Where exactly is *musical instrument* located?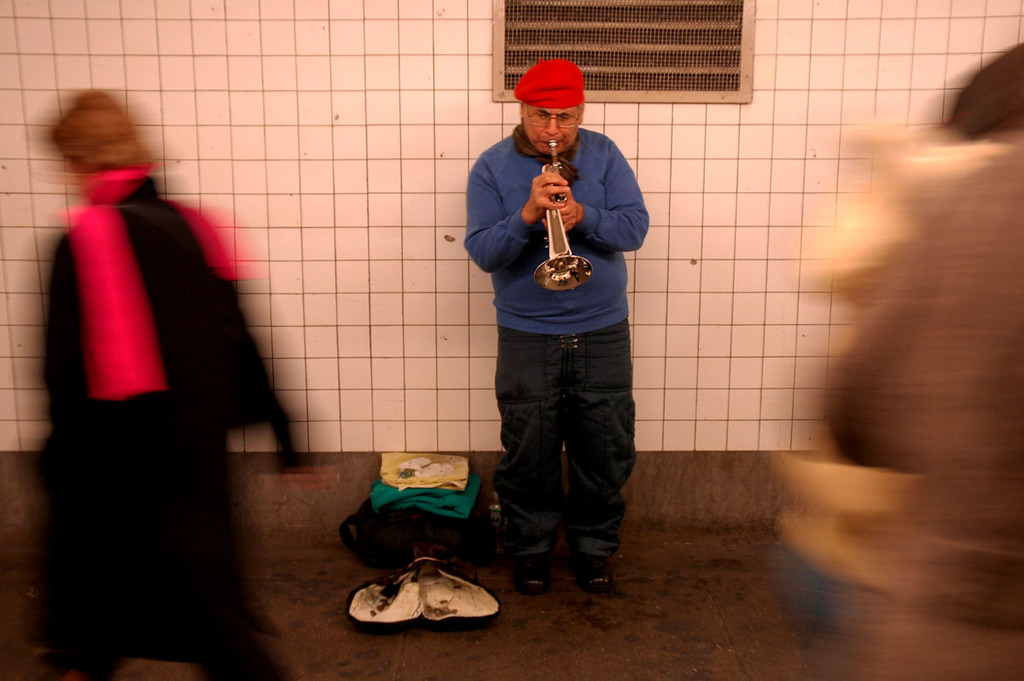
Its bounding box is bbox=[531, 136, 592, 295].
